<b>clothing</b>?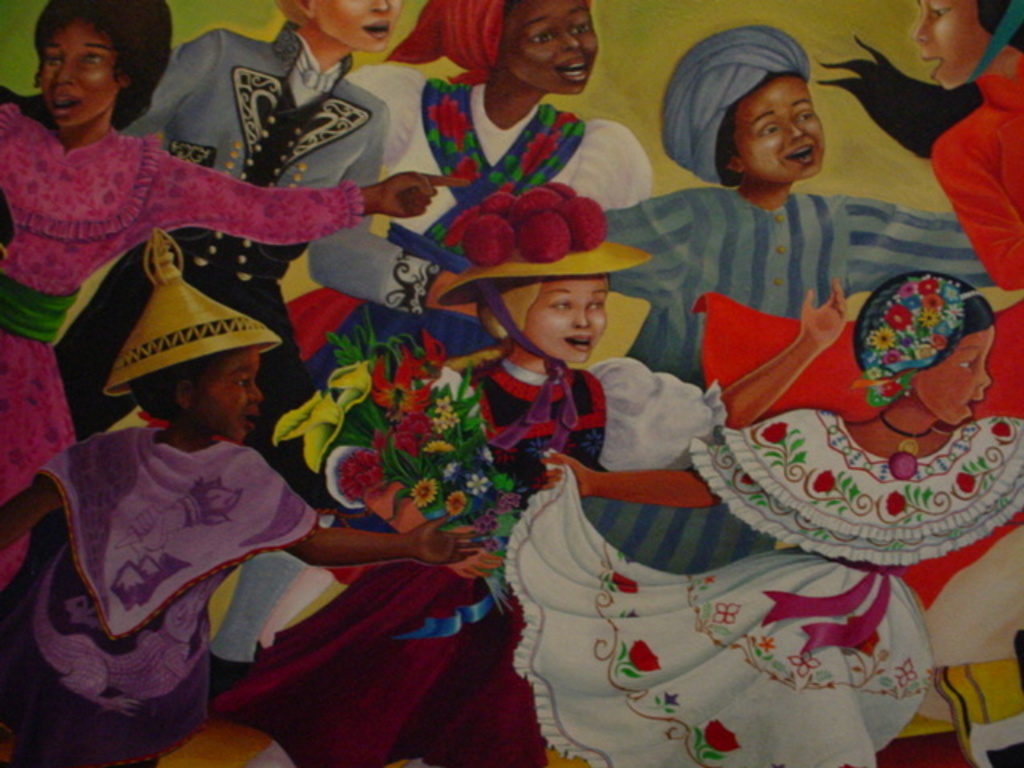
(x1=600, y1=189, x2=1010, y2=582)
